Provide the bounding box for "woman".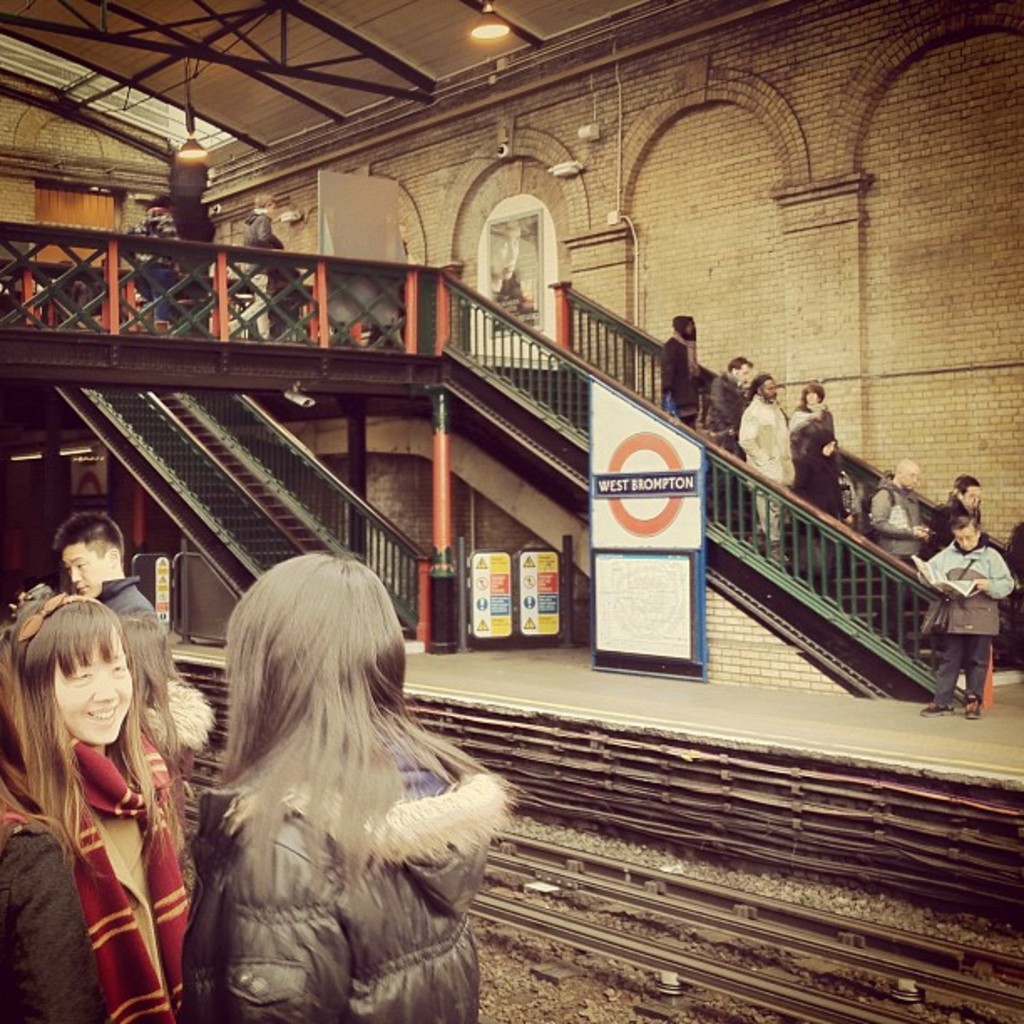
crop(786, 383, 855, 534).
